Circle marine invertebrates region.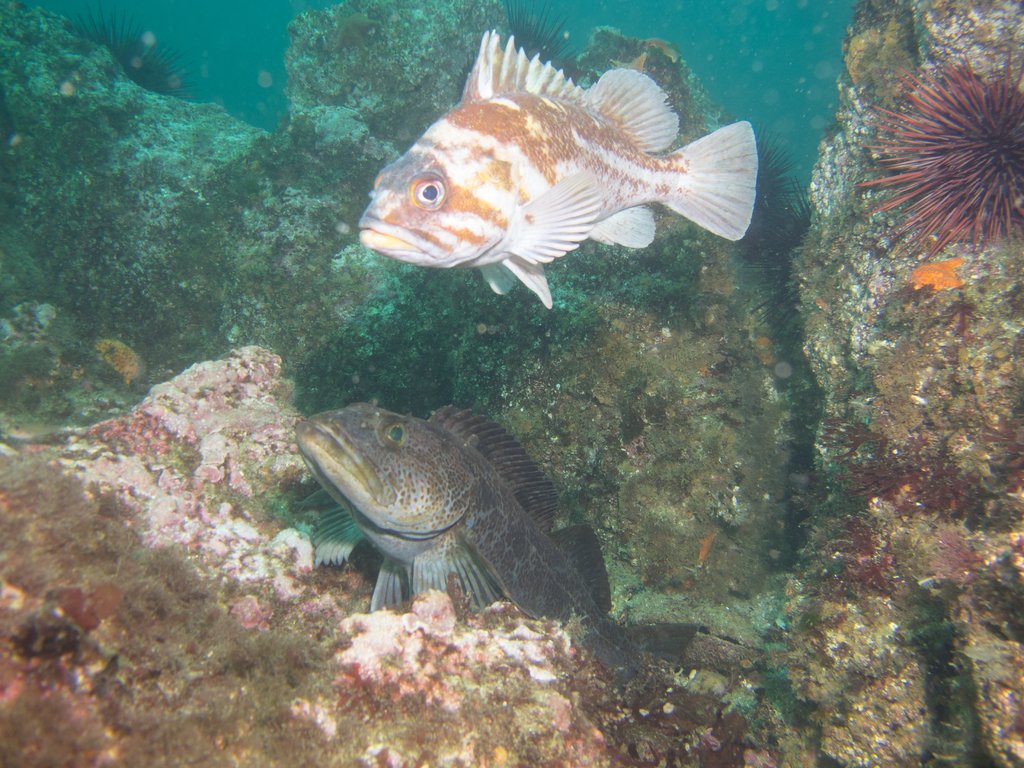
Region: bbox=[747, 168, 833, 283].
